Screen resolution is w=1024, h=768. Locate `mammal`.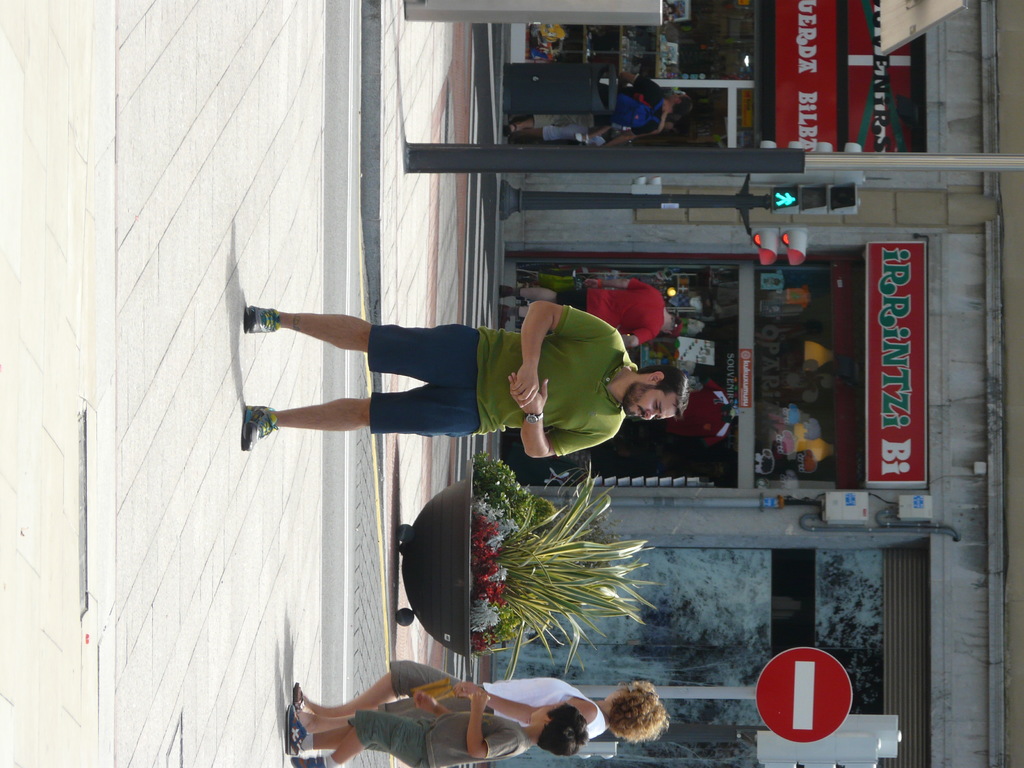
504 65 694 145.
